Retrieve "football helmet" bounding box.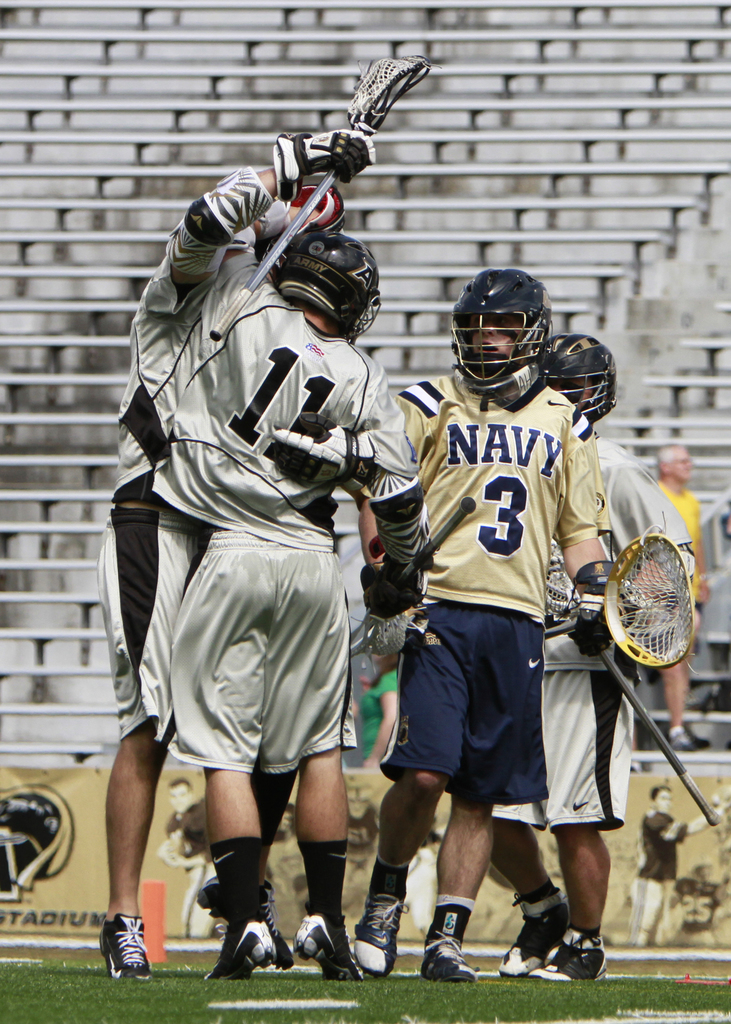
Bounding box: box(440, 262, 552, 405).
